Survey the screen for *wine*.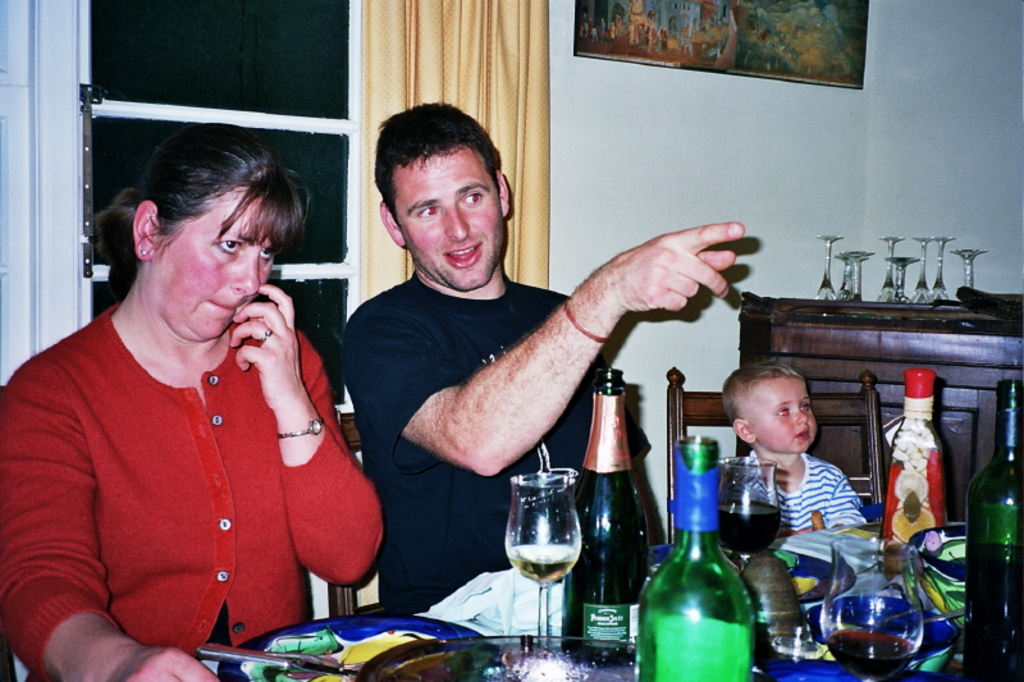
Survey found: 827:631:919:681.
